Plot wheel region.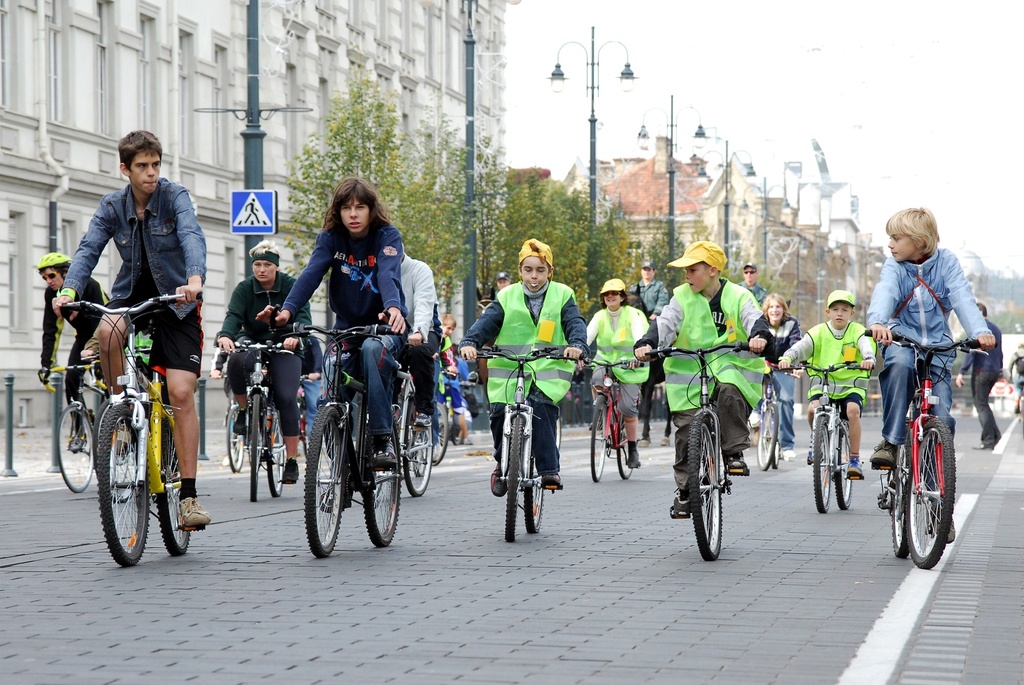
Plotted at l=771, t=437, r=780, b=473.
